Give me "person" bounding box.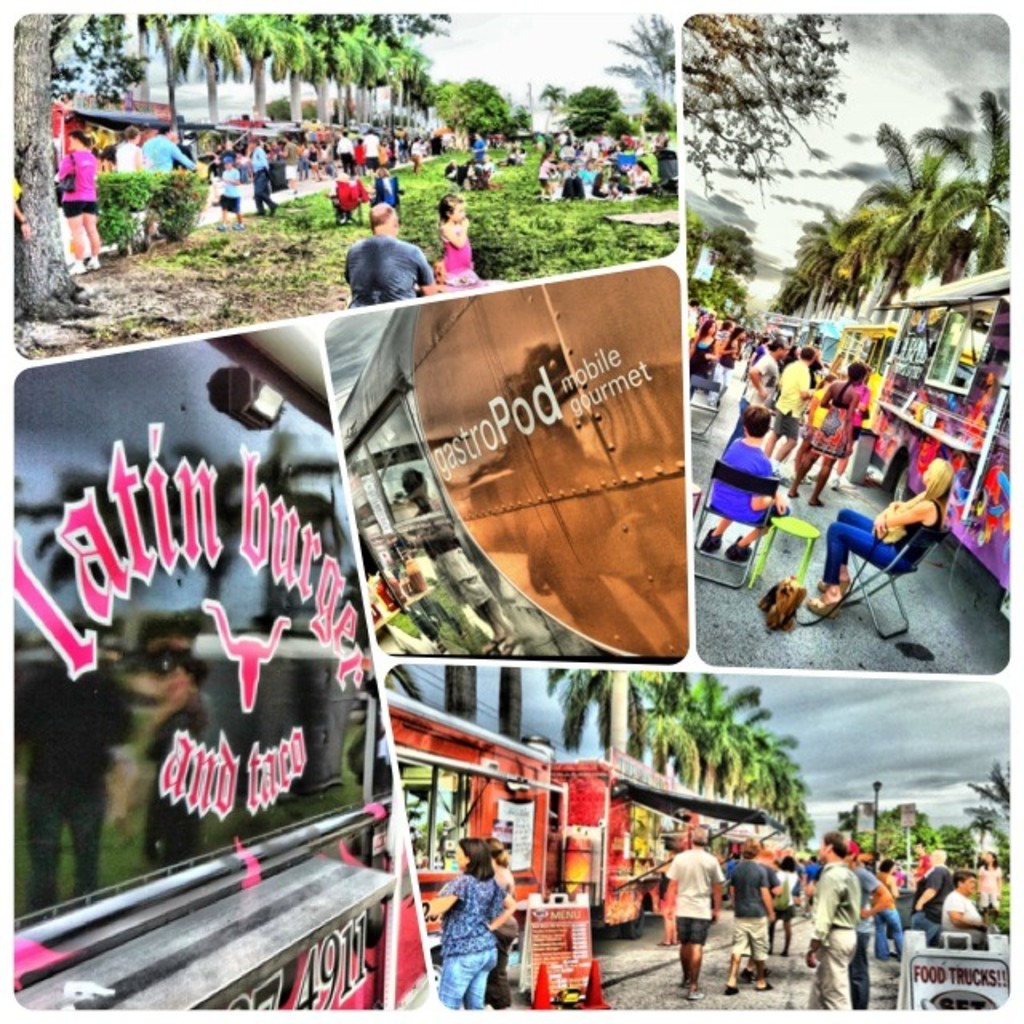
762, 854, 800, 966.
